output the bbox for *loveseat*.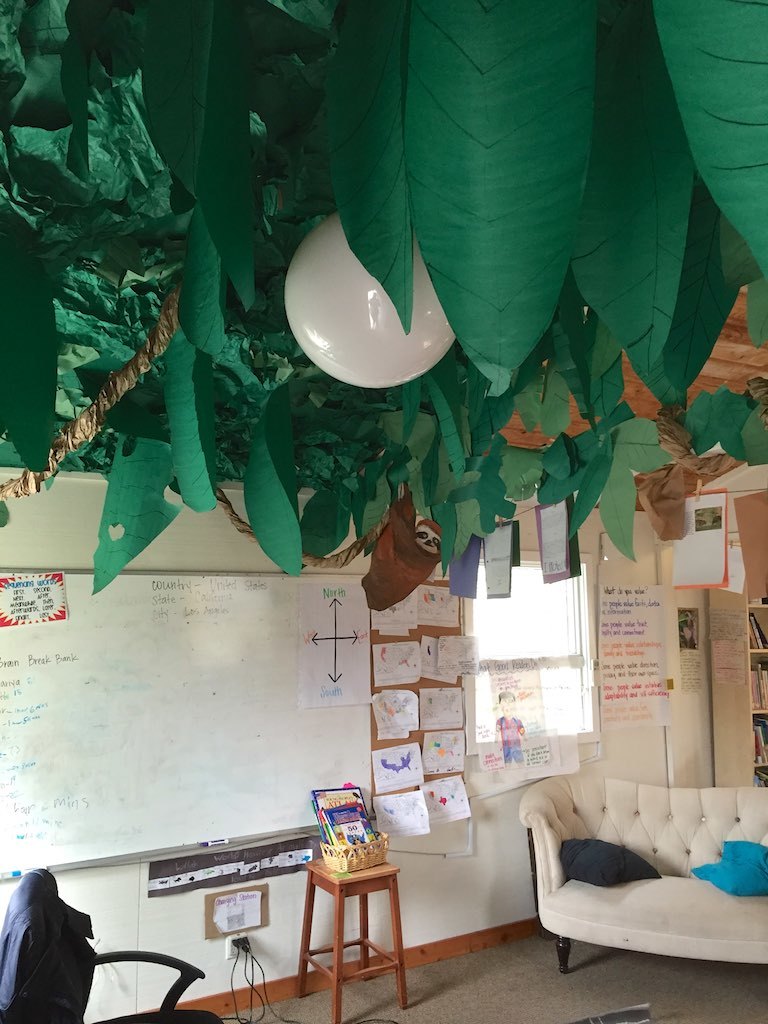
select_region(520, 772, 767, 970).
